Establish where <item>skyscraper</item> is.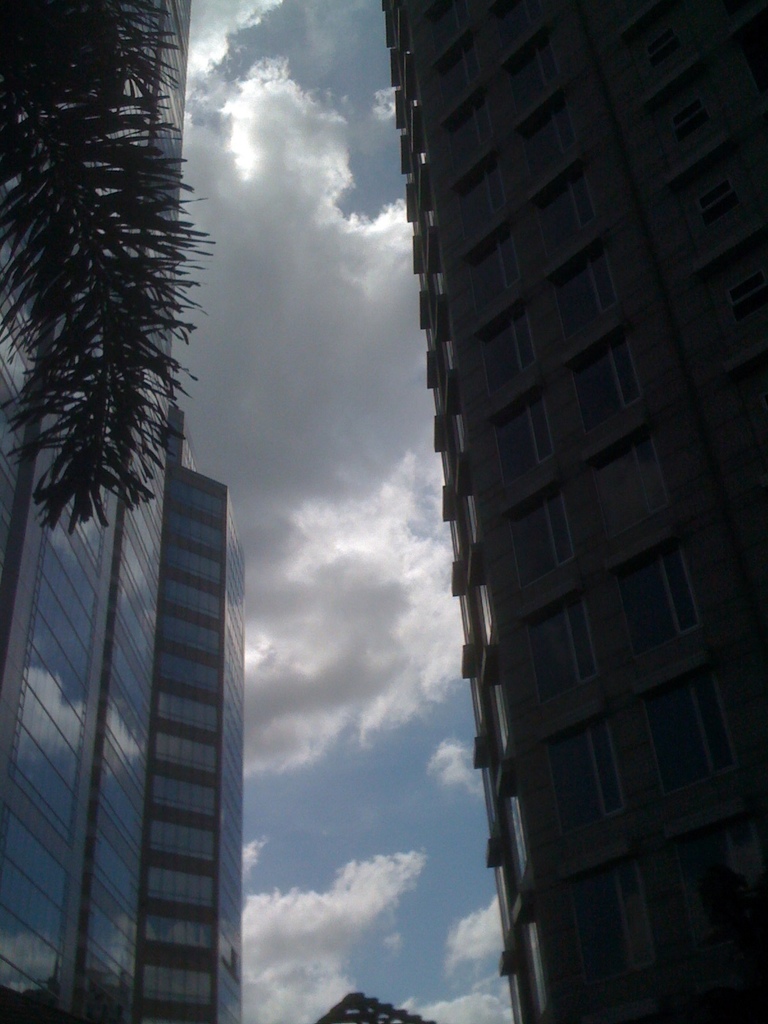
Established at select_region(0, 0, 148, 1023).
